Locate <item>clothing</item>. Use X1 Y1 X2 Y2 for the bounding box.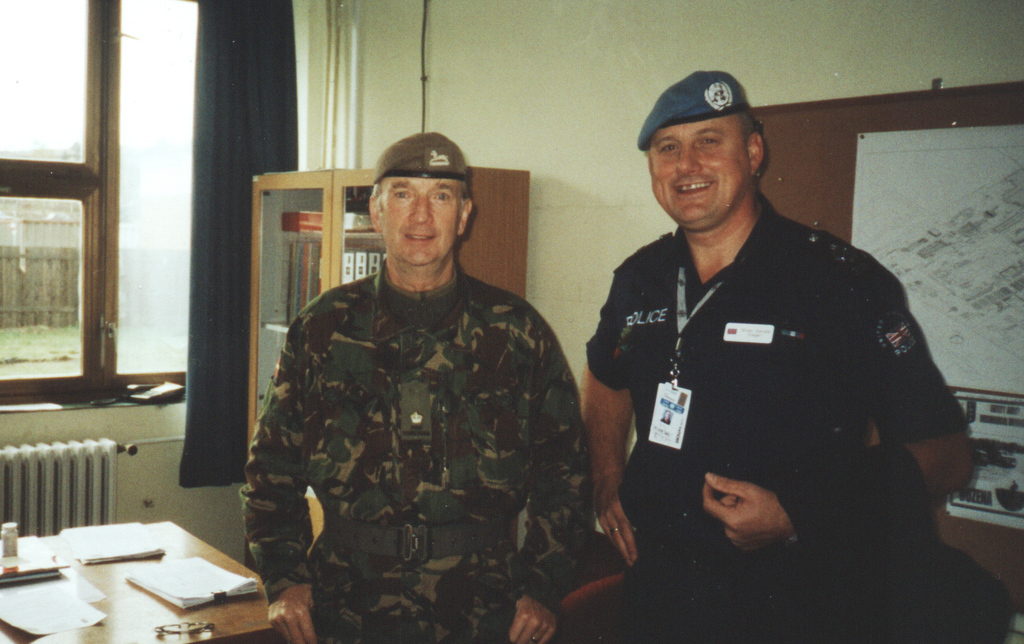
661 417 671 423.
